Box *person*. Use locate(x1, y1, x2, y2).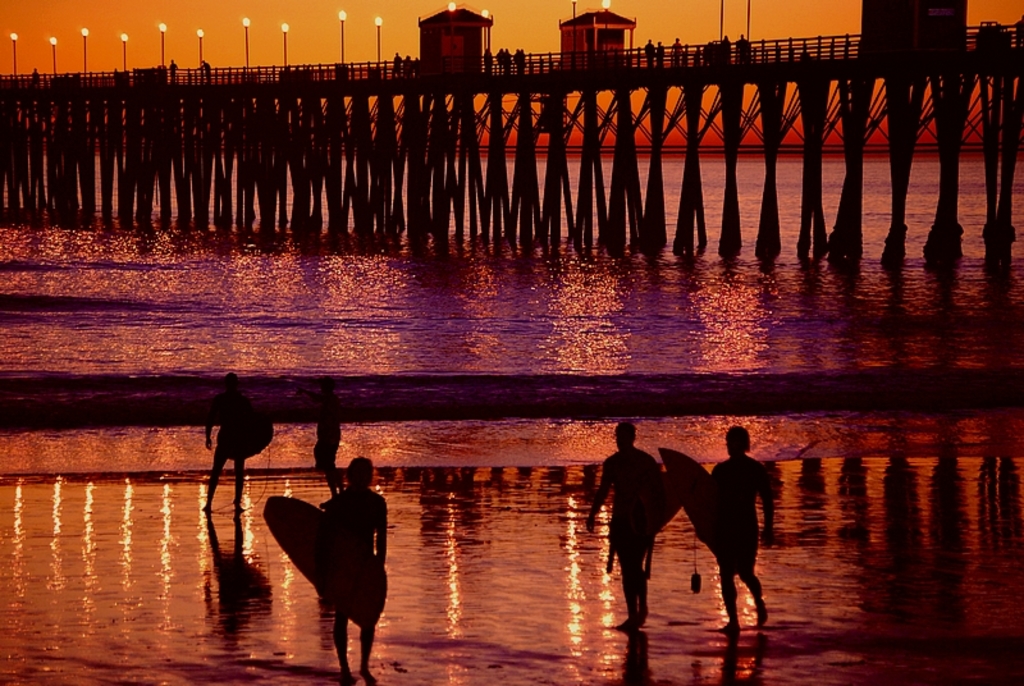
locate(701, 417, 774, 632).
